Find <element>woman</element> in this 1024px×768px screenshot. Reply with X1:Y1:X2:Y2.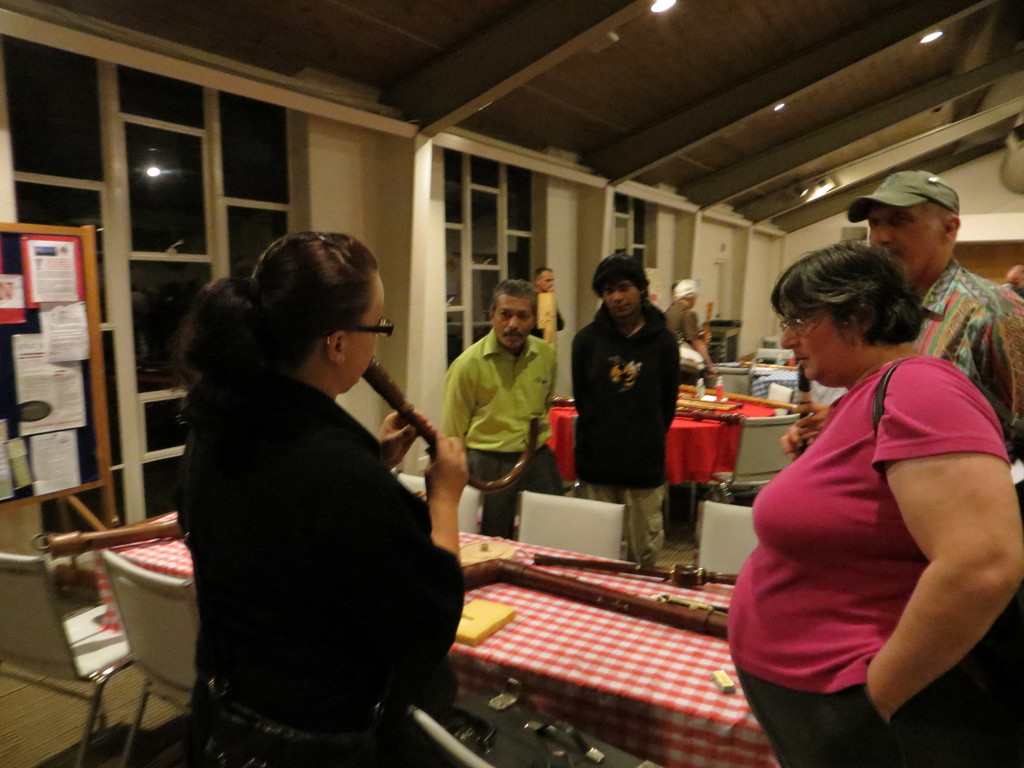
727:220:1009:764.
